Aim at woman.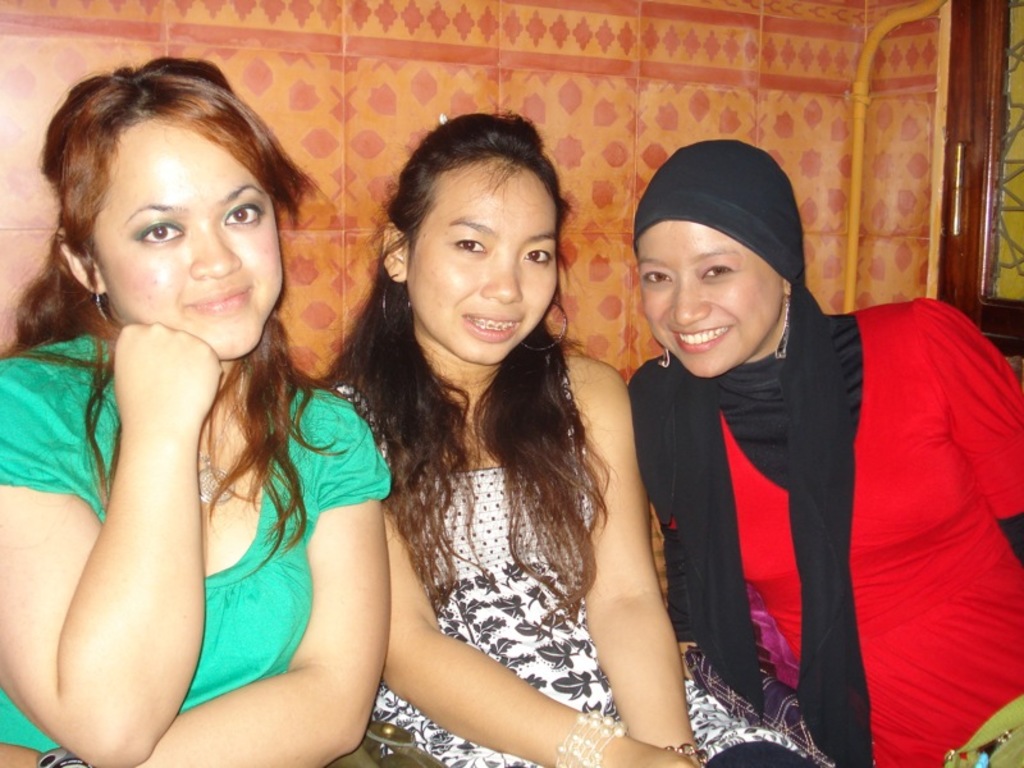
Aimed at BBox(0, 58, 390, 767).
